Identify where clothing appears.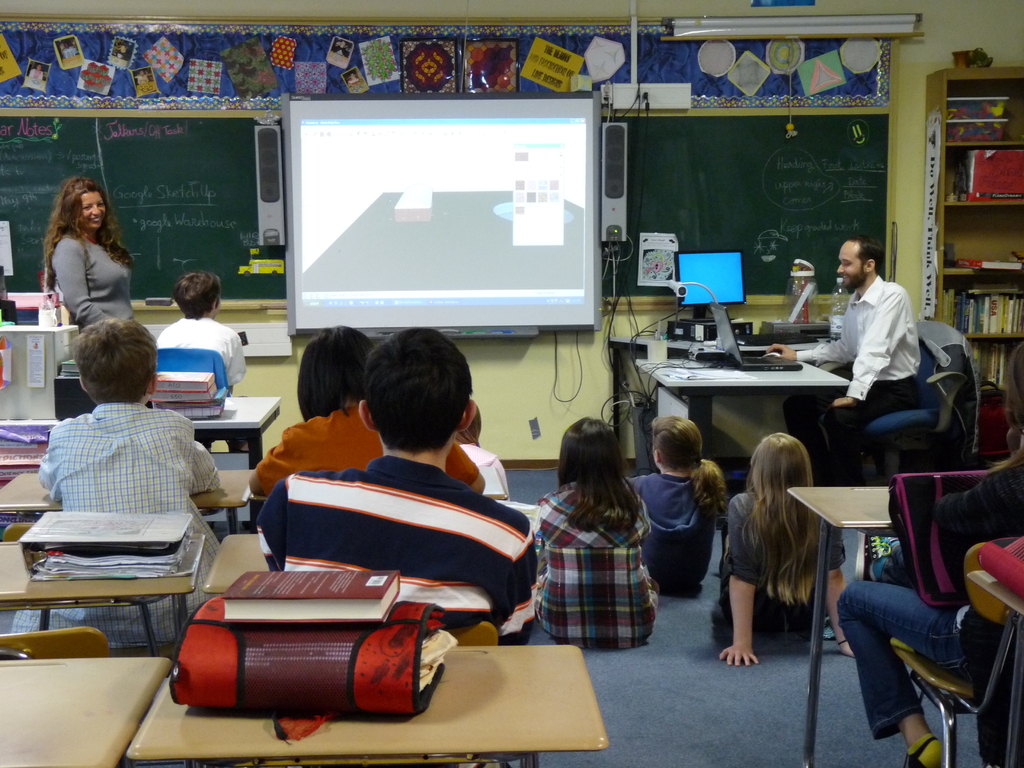
Appears at 257/450/557/662.
